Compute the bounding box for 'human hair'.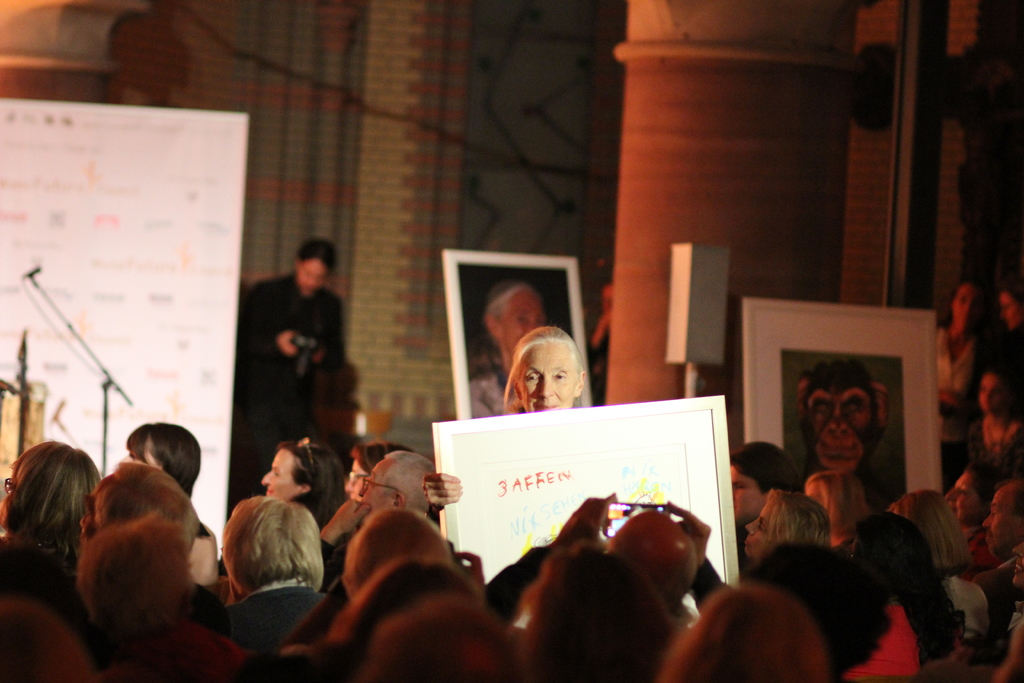
pyautogui.locateOnScreen(729, 441, 810, 495).
